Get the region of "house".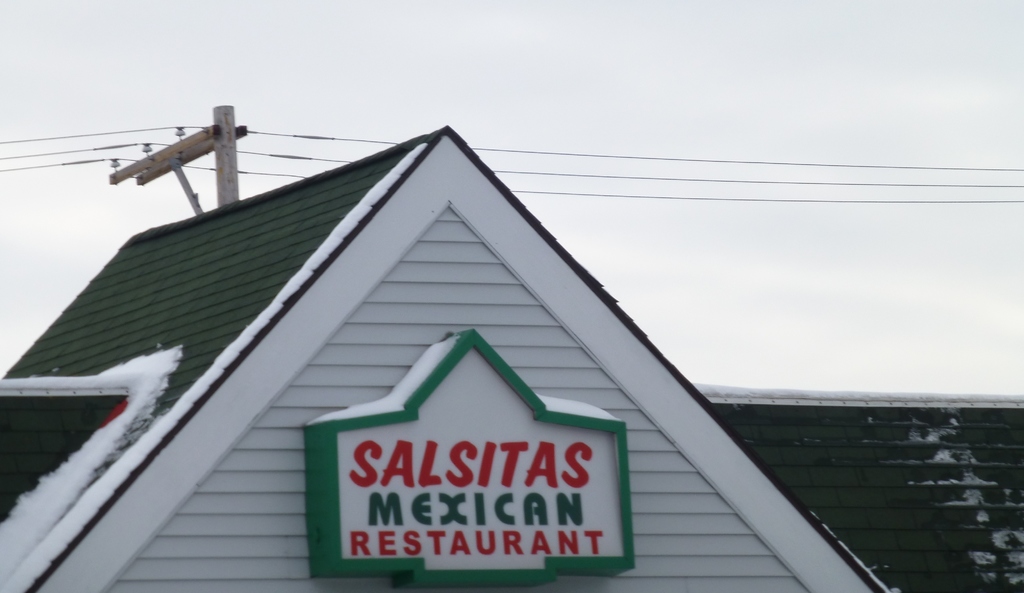
crop(0, 119, 1023, 592).
